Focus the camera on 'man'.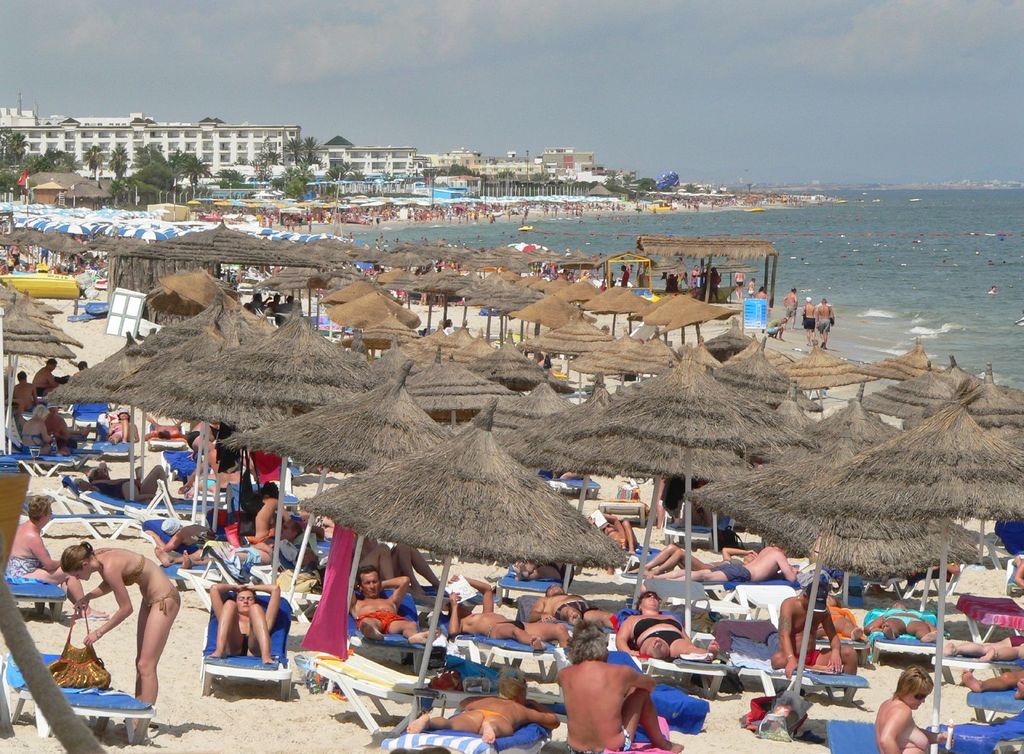
Focus region: <region>732, 268, 746, 300</region>.
